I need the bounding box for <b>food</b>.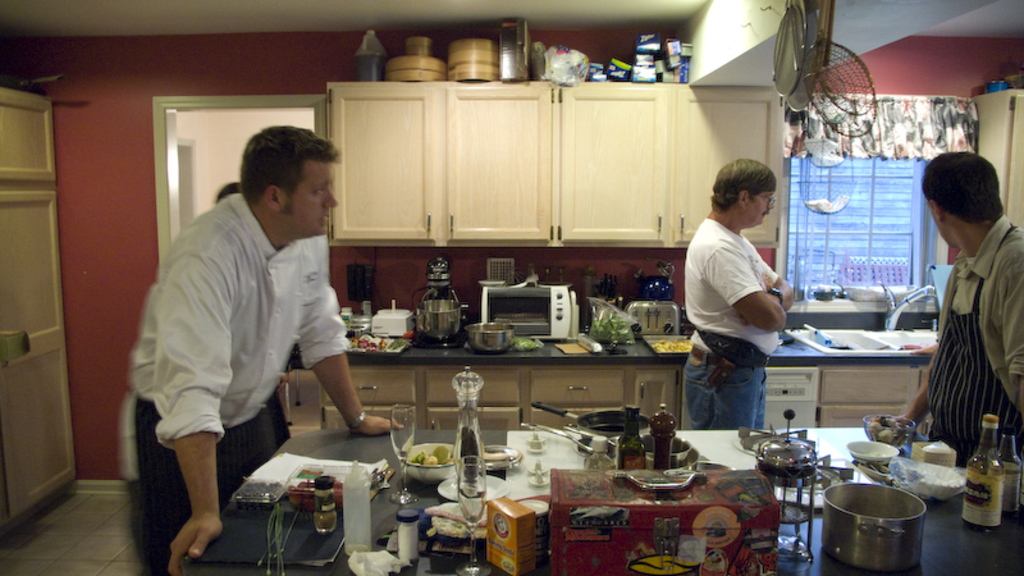
Here it is: BBox(593, 302, 636, 343).
